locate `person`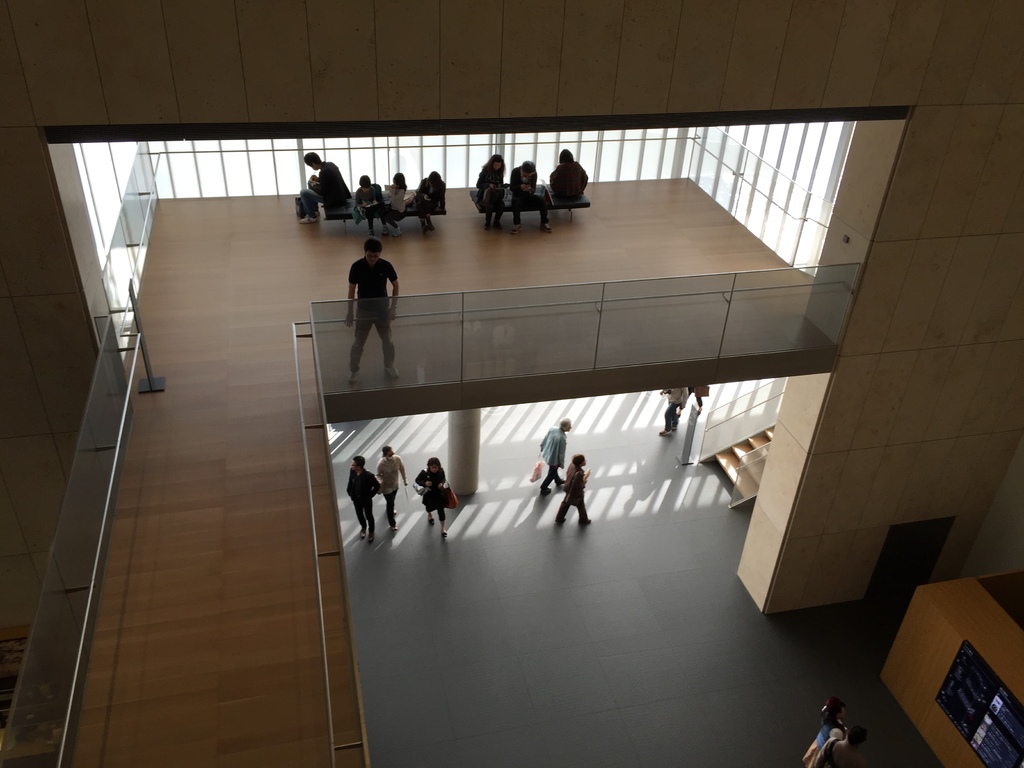
[653,385,689,437]
